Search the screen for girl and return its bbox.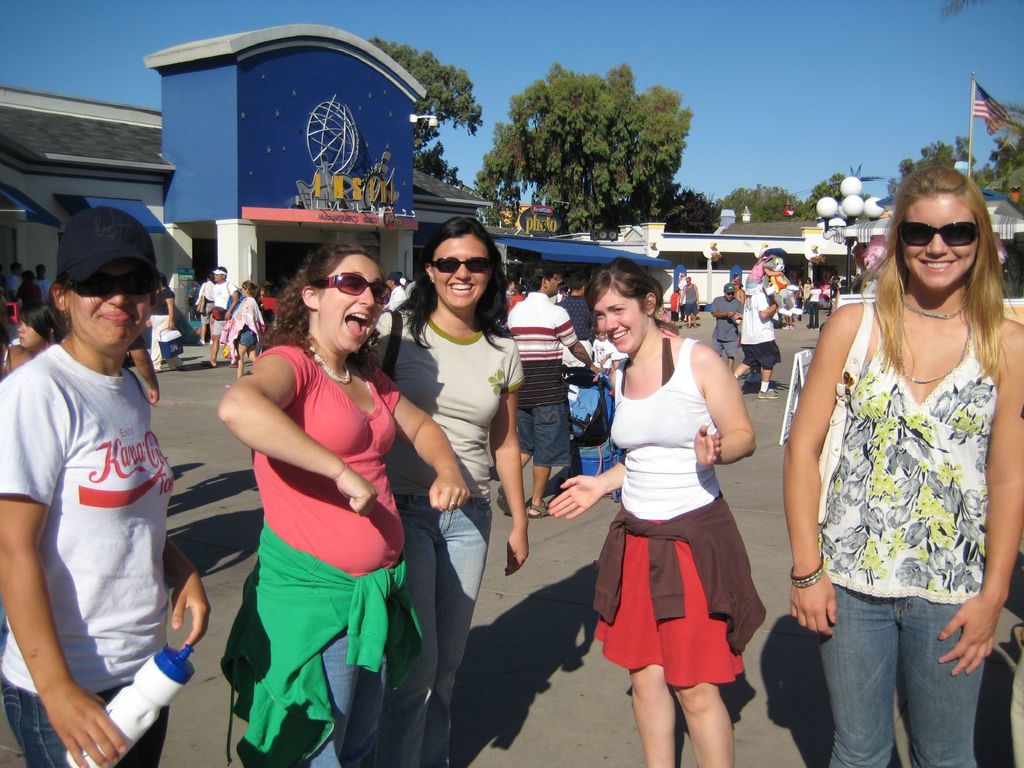
Found: [369, 207, 530, 767].
